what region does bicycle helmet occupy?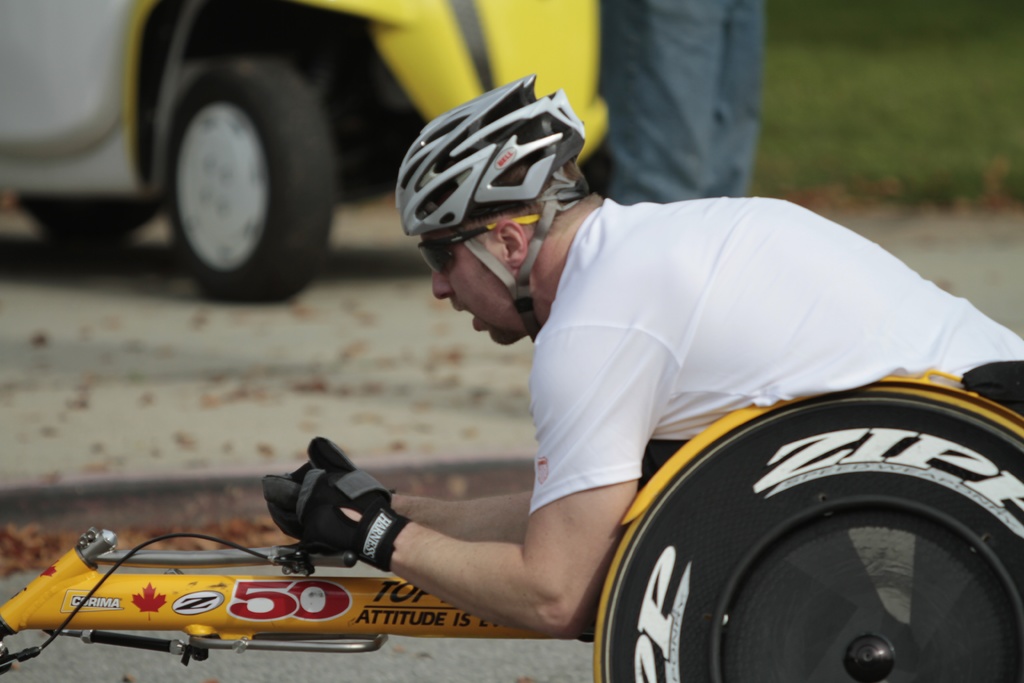
left=384, top=72, right=586, bottom=343.
